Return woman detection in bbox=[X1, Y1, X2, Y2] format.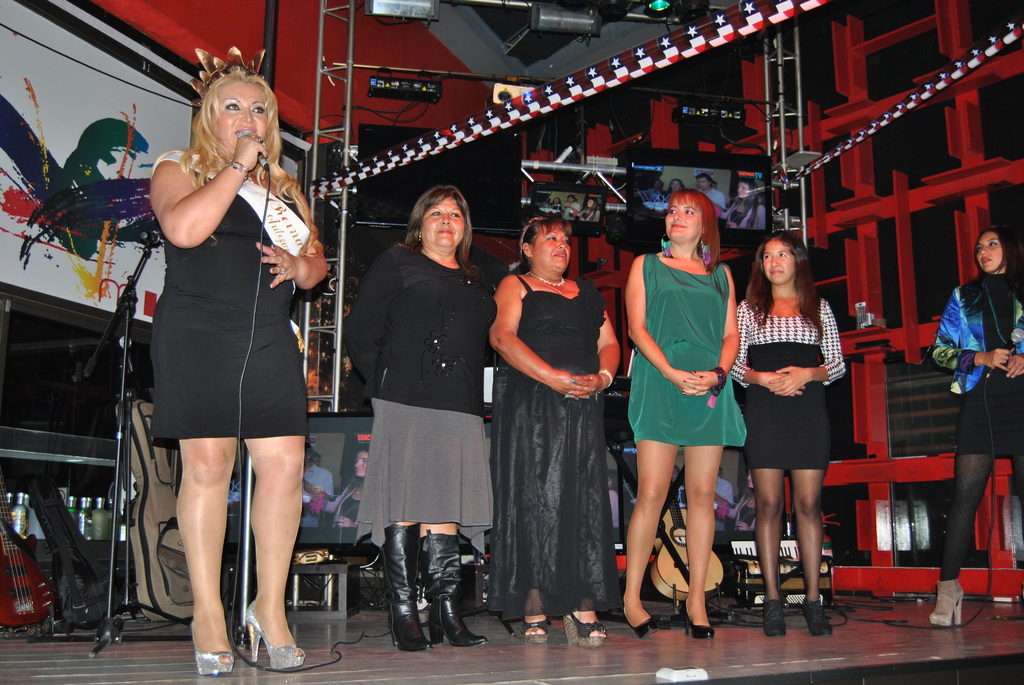
bbox=[626, 189, 759, 657].
